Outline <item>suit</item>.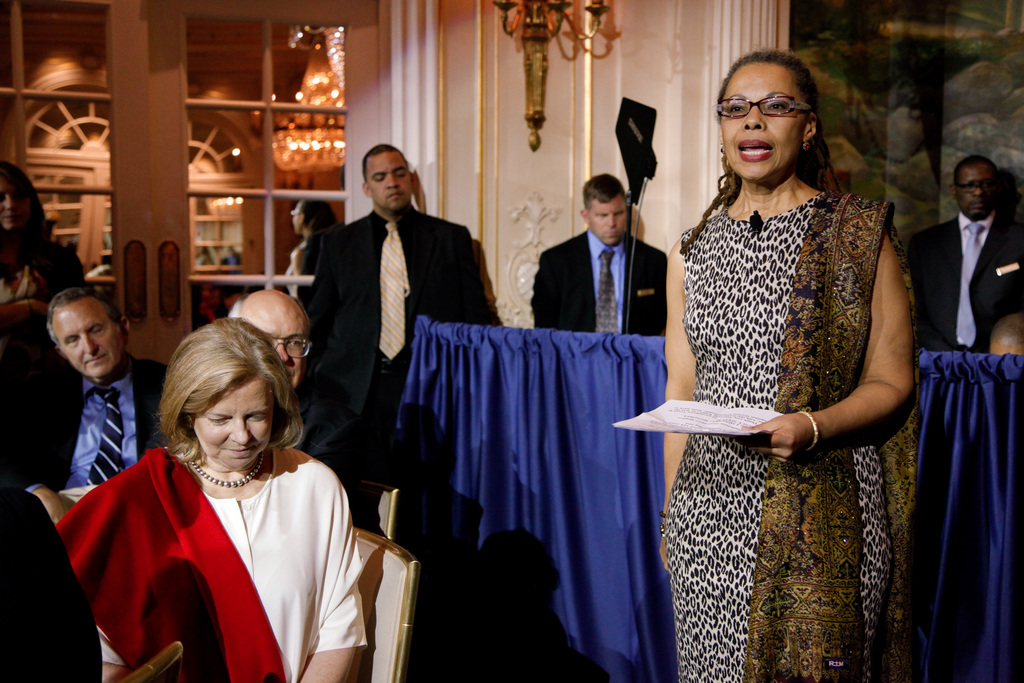
Outline: [left=909, top=210, right=1023, bottom=350].
